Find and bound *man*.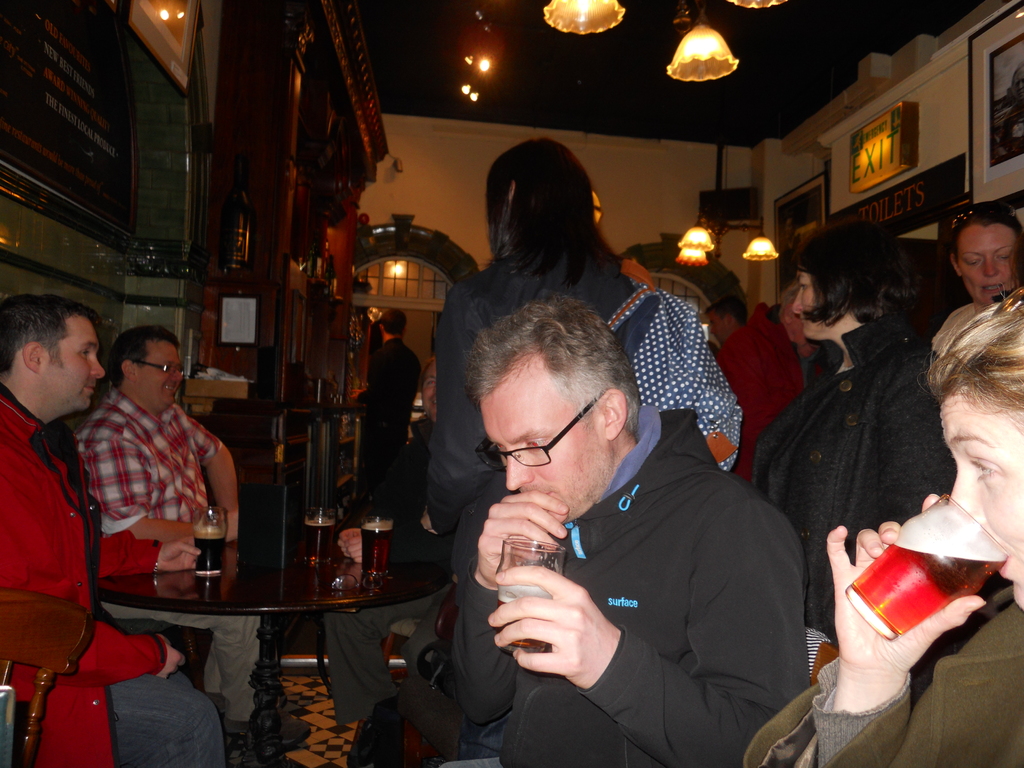
Bound: 344/310/420/494.
